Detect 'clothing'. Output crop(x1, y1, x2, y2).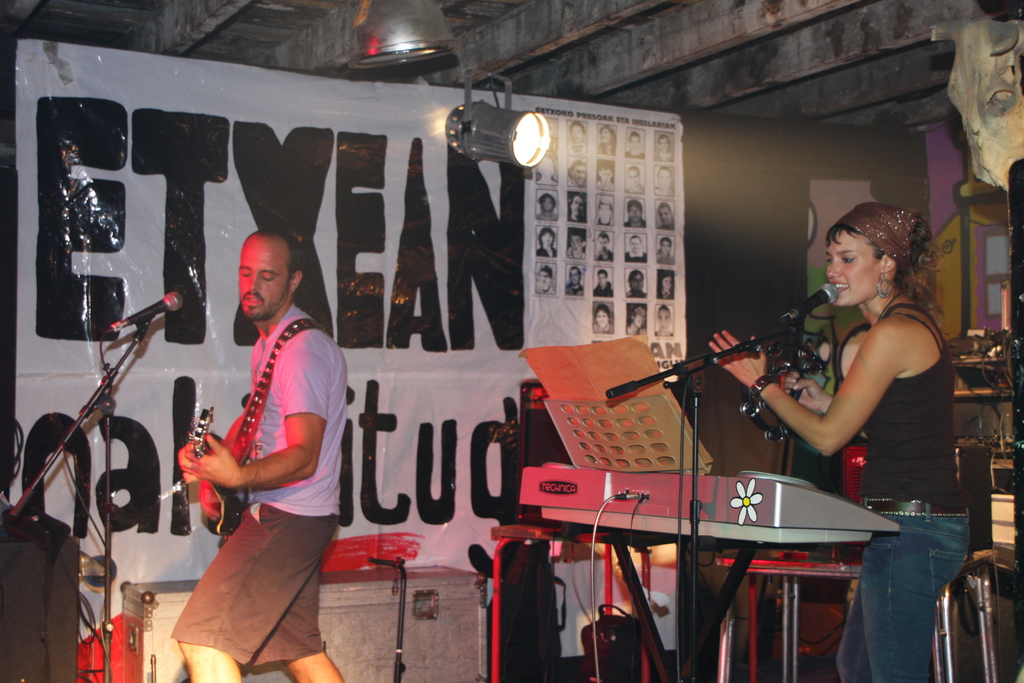
crop(163, 304, 333, 671).
